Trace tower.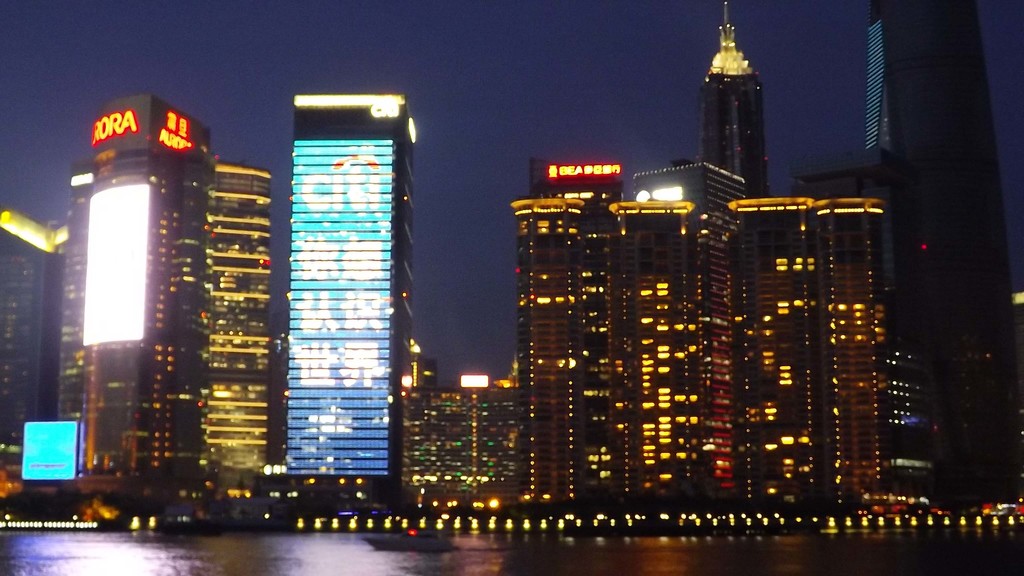
Traced to [x1=737, y1=182, x2=831, y2=539].
